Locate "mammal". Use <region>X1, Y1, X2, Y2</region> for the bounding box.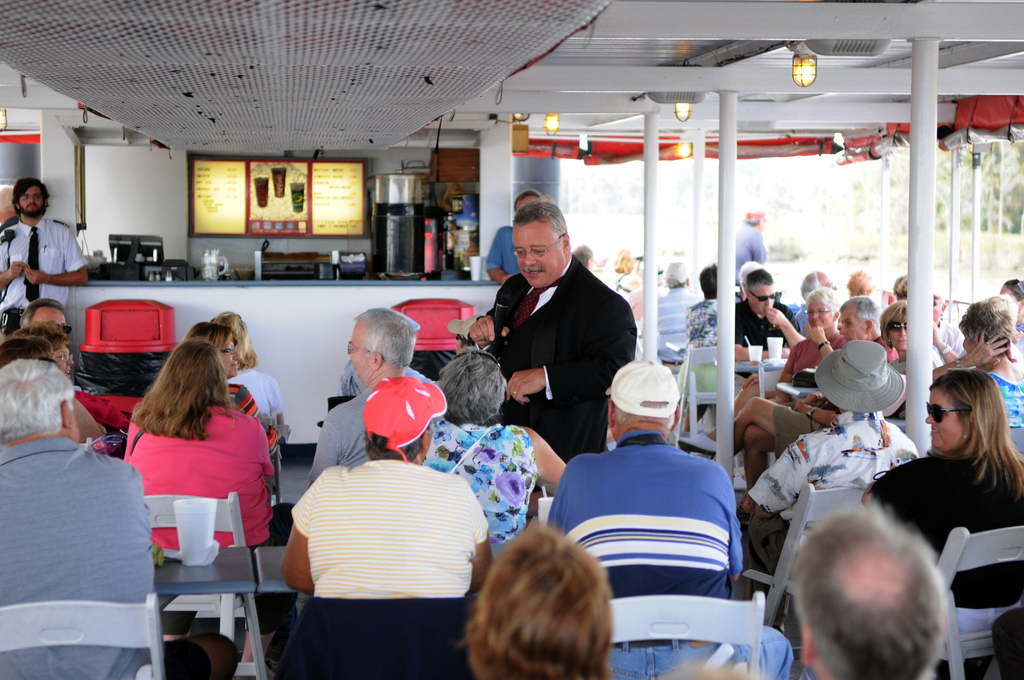
<region>277, 376, 491, 616</region>.
